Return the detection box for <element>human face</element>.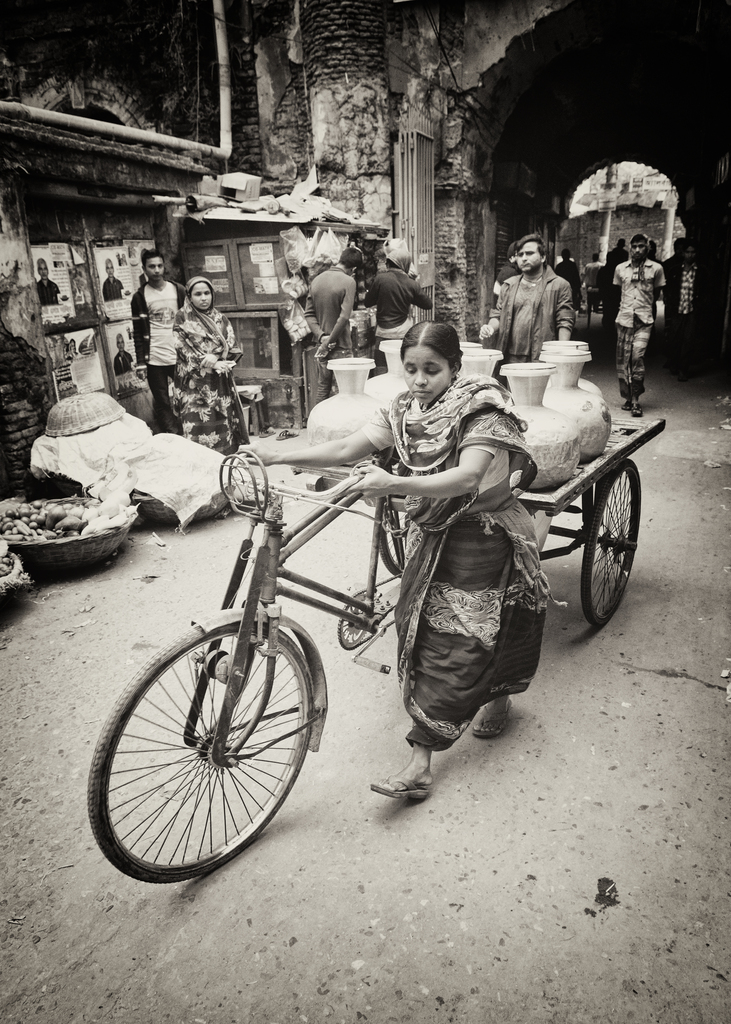
110/264/115/271.
